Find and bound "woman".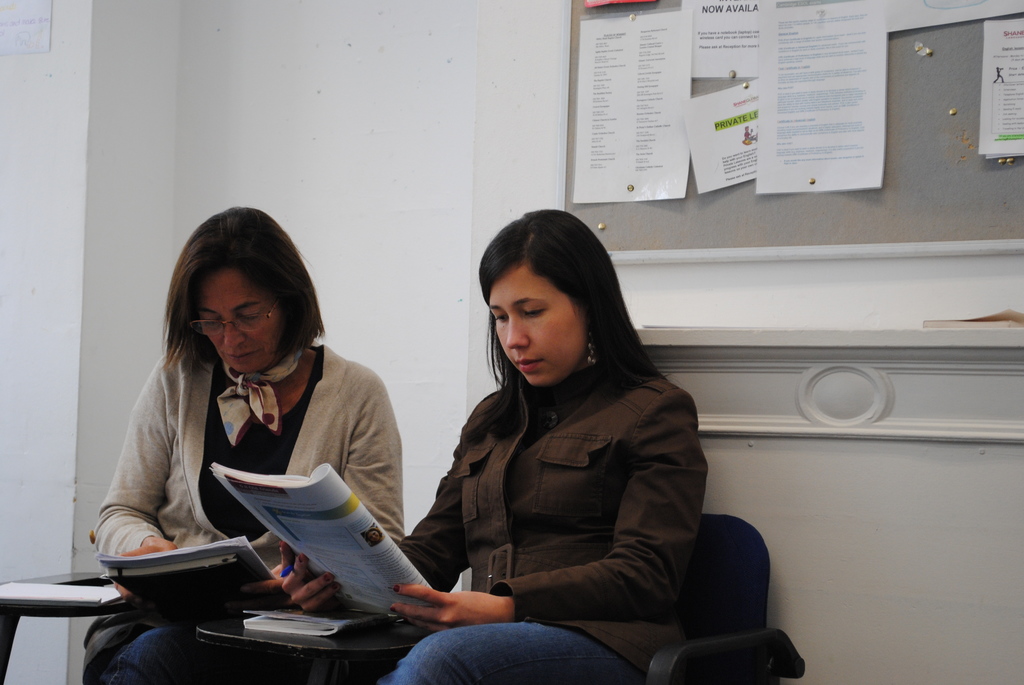
Bound: 271/216/704/684.
